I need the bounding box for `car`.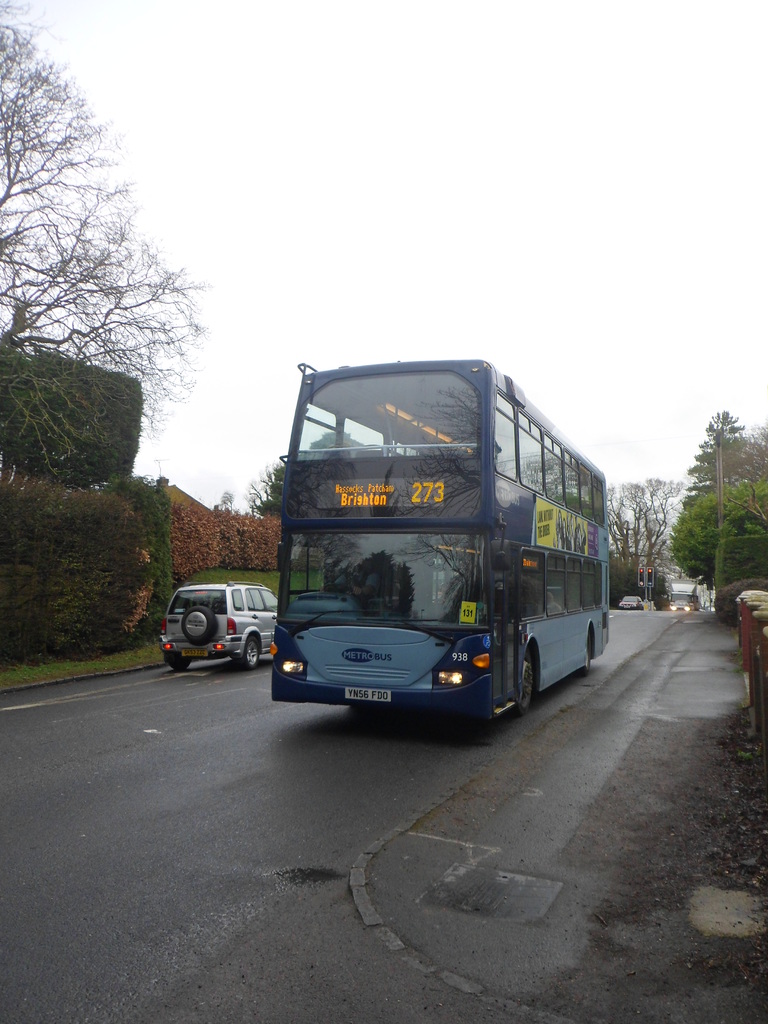
Here it is: [618,599,643,609].
